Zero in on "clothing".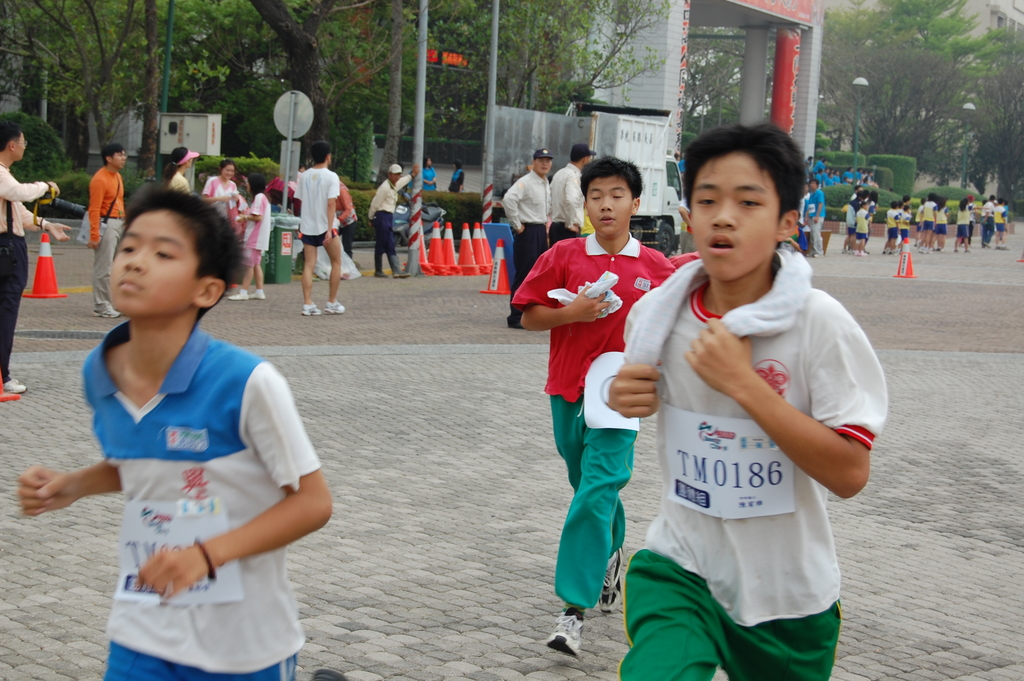
Zeroed in: BBox(87, 166, 129, 311).
